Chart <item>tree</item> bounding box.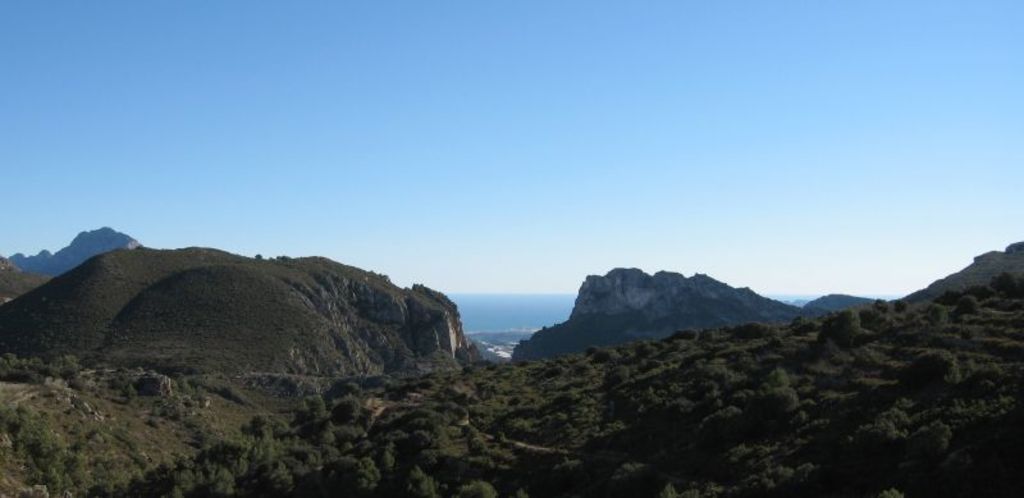
Charted: bbox=[895, 294, 909, 311].
